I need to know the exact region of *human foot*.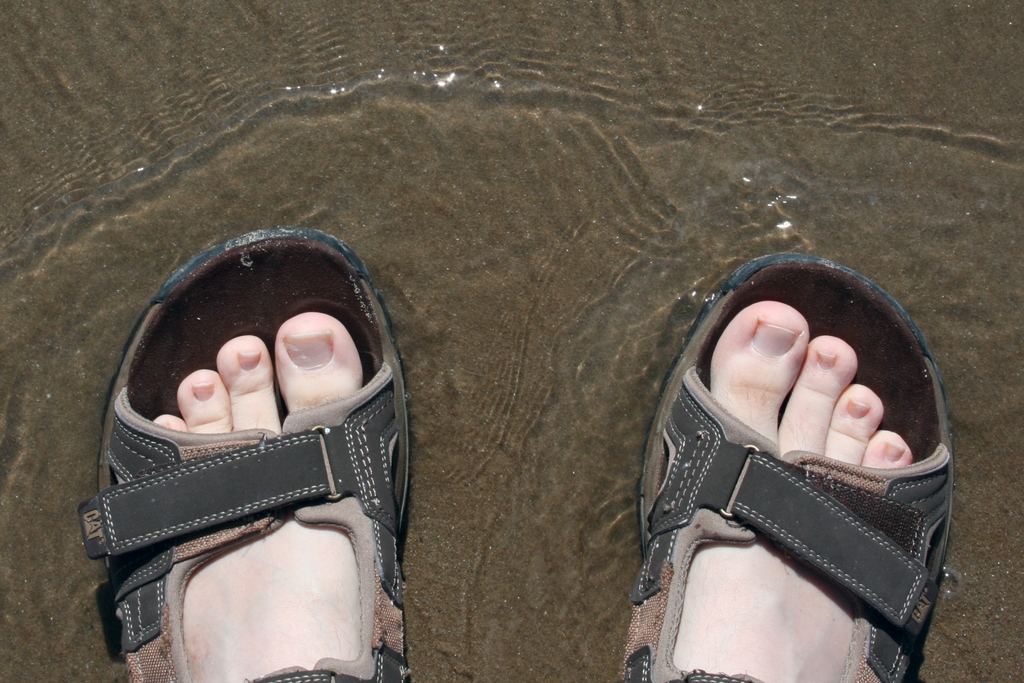
Region: {"x1": 610, "y1": 299, "x2": 947, "y2": 682}.
